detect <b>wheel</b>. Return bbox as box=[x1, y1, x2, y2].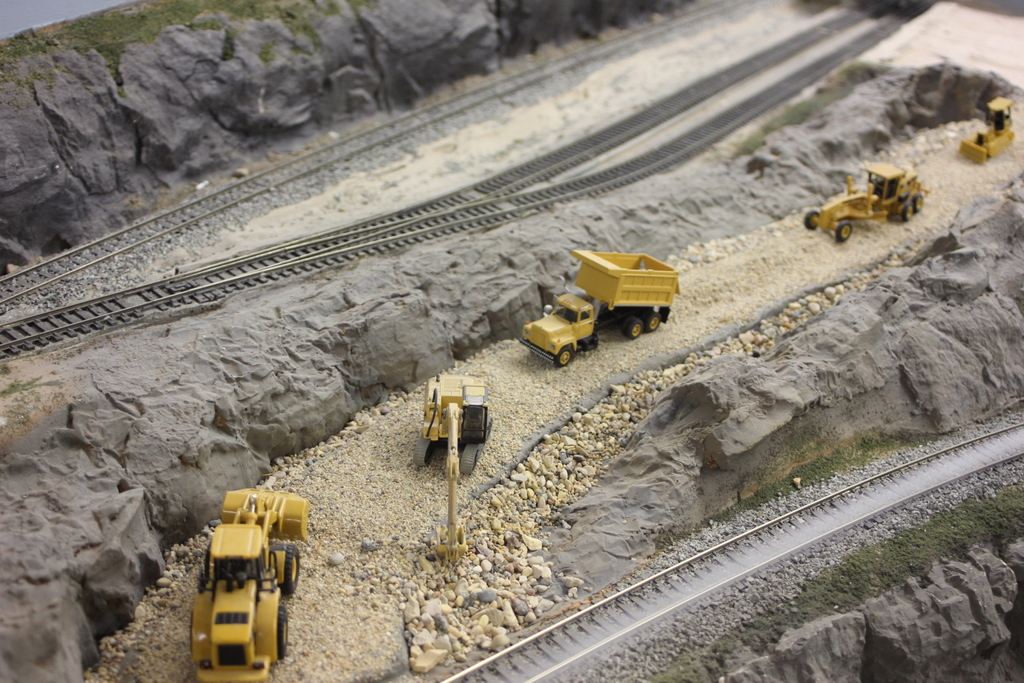
box=[904, 203, 915, 221].
